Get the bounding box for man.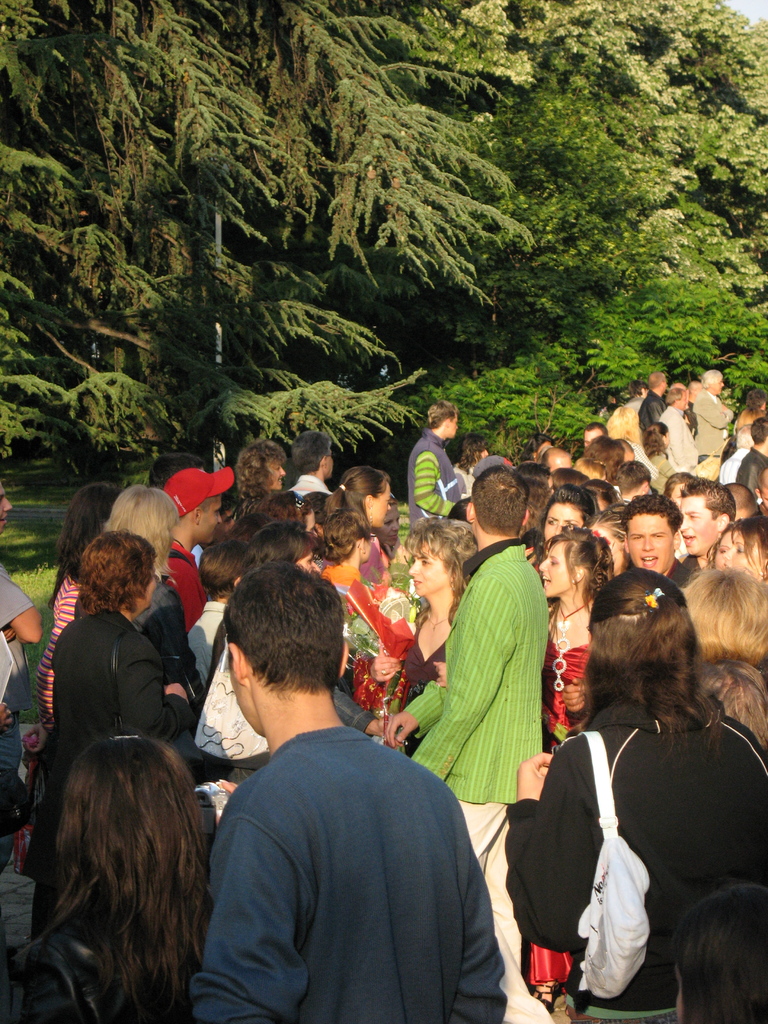
bbox=[284, 428, 335, 495].
